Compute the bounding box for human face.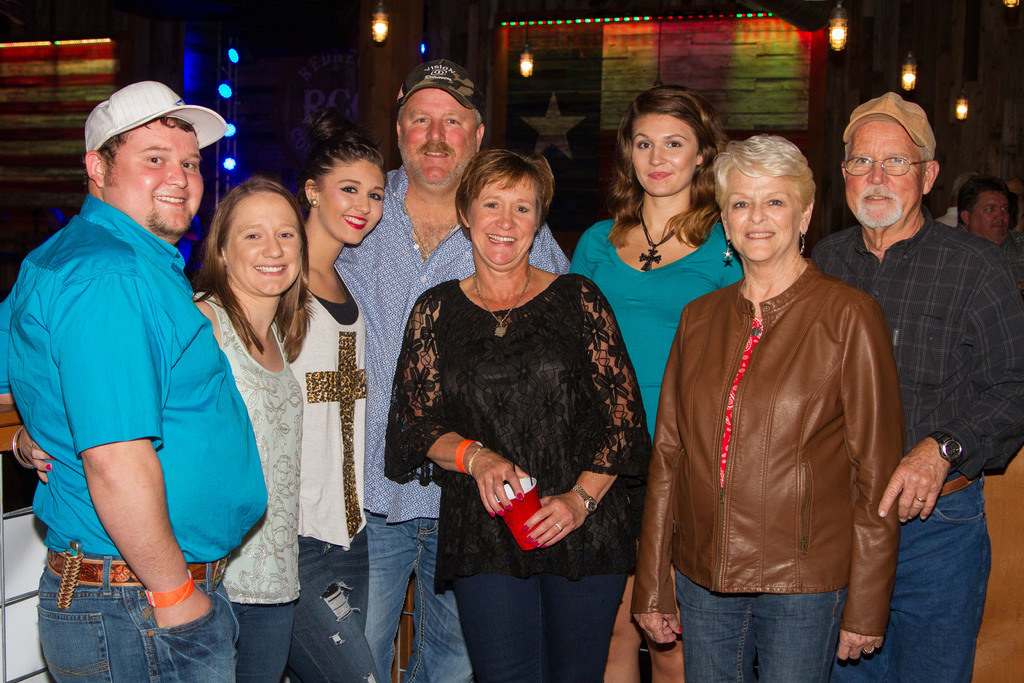
x1=630 y1=114 x2=699 y2=193.
